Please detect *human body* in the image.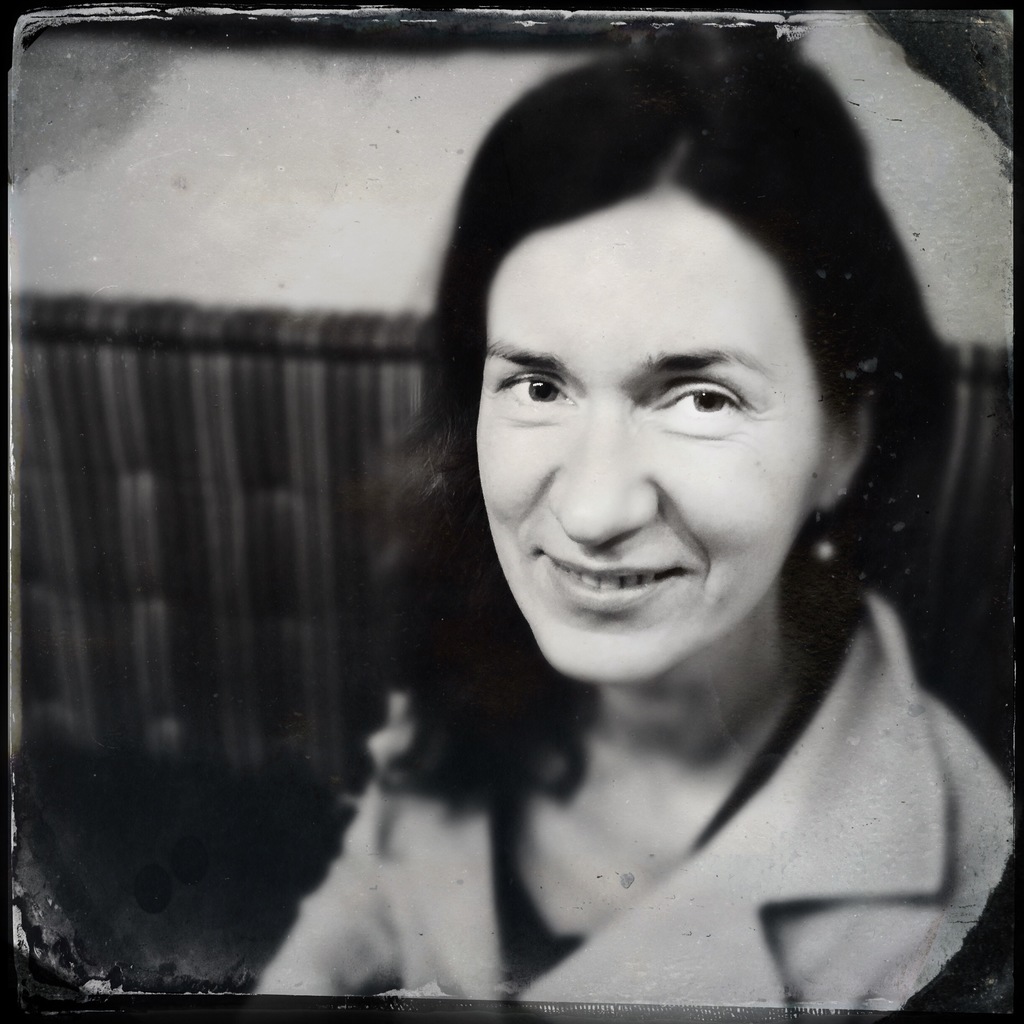
locate(356, 278, 1015, 1008).
